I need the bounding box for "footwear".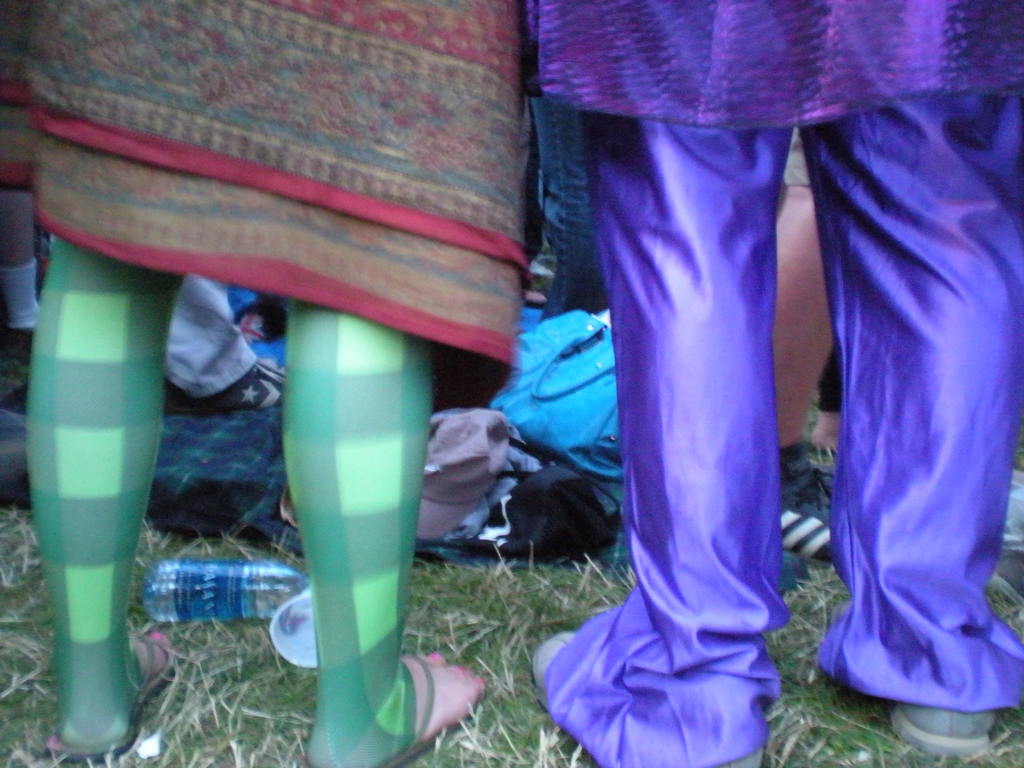
Here it is: {"x1": 44, "y1": 633, "x2": 173, "y2": 753}.
